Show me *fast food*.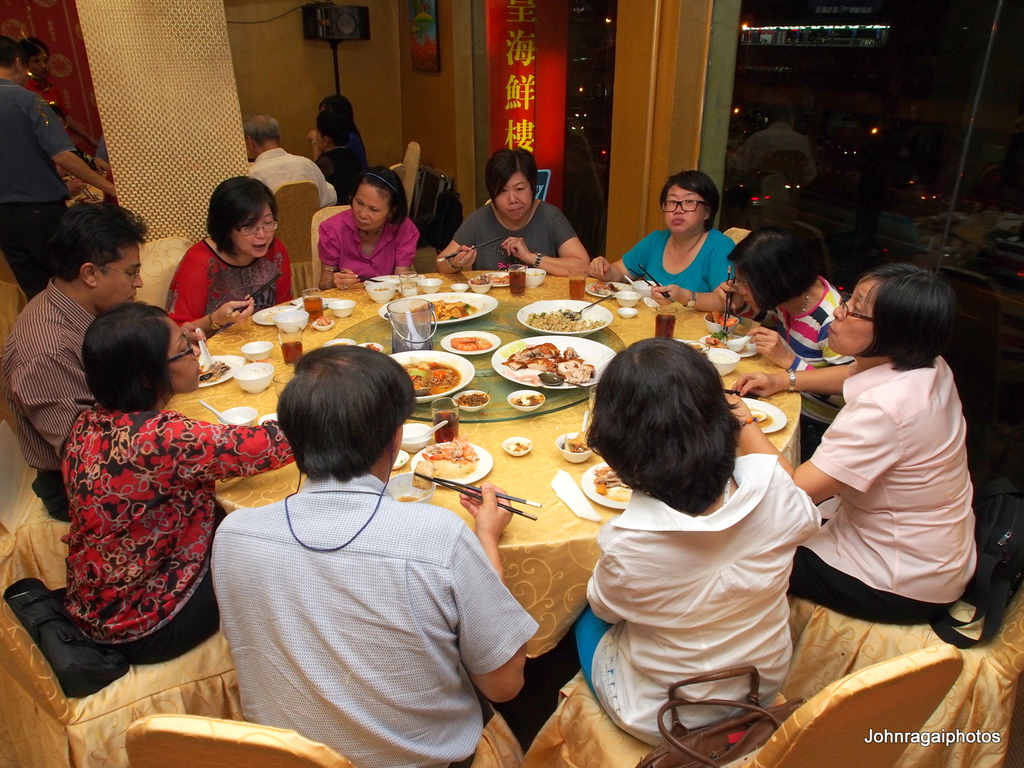
*fast food* is here: [422, 438, 478, 478].
